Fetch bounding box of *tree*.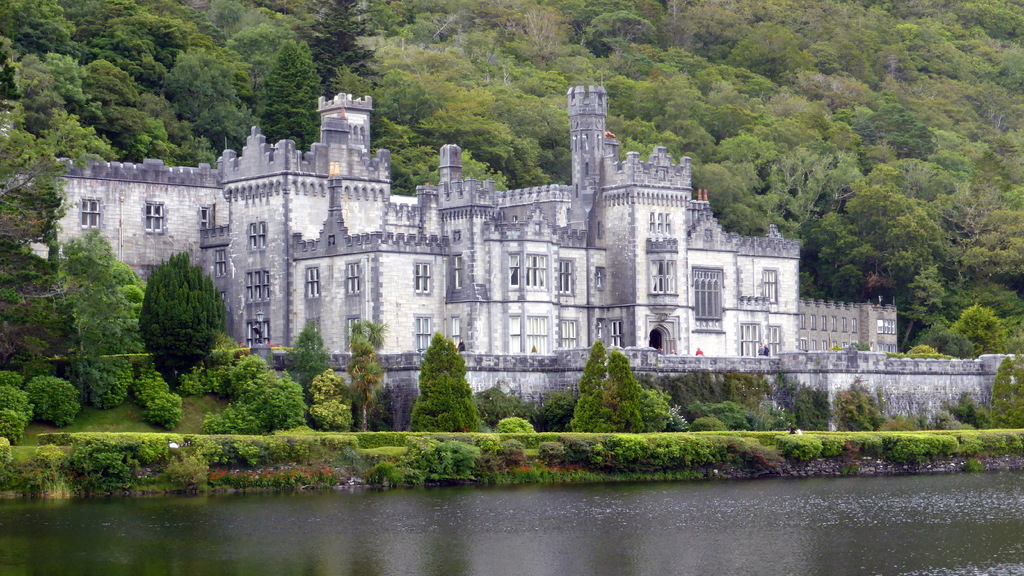
Bbox: bbox(403, 333, 481, 432).
